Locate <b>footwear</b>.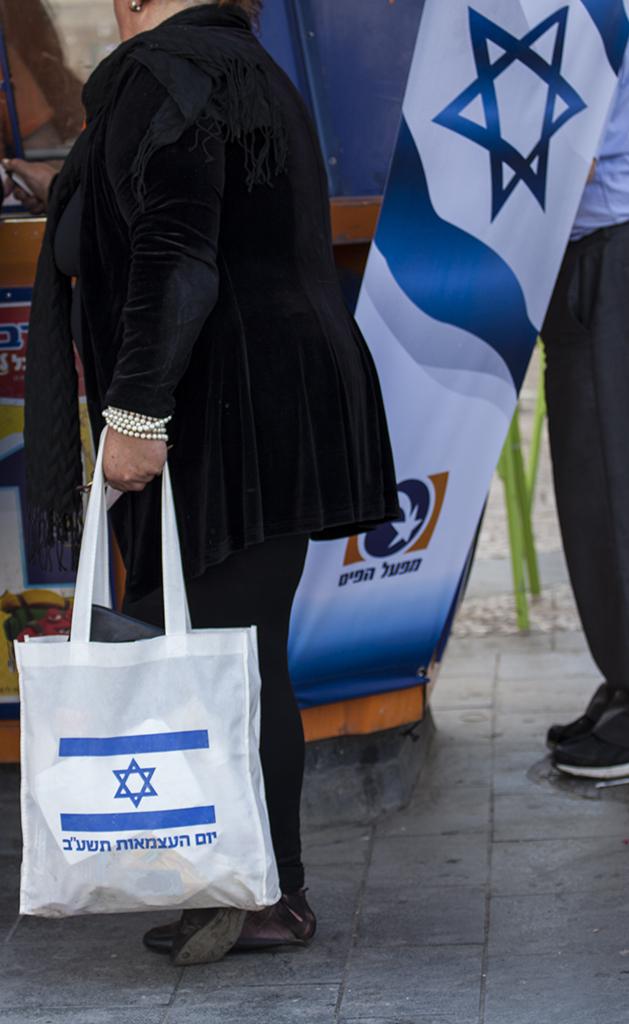
Bounding box: (148, 887, 318, 951).
